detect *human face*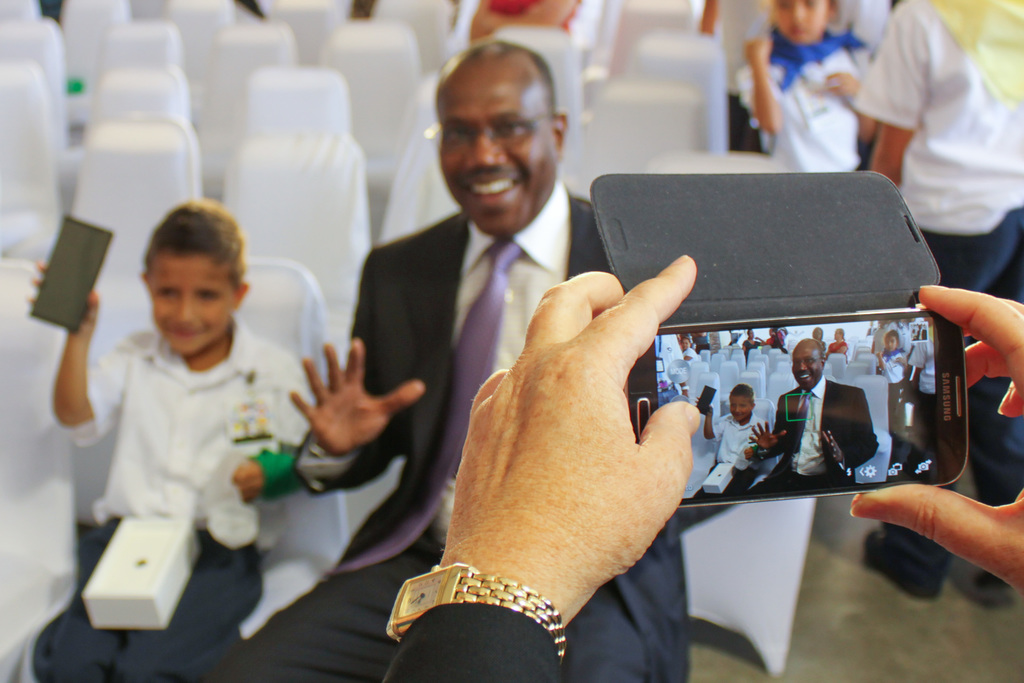
(792, 349, 826, 383)
